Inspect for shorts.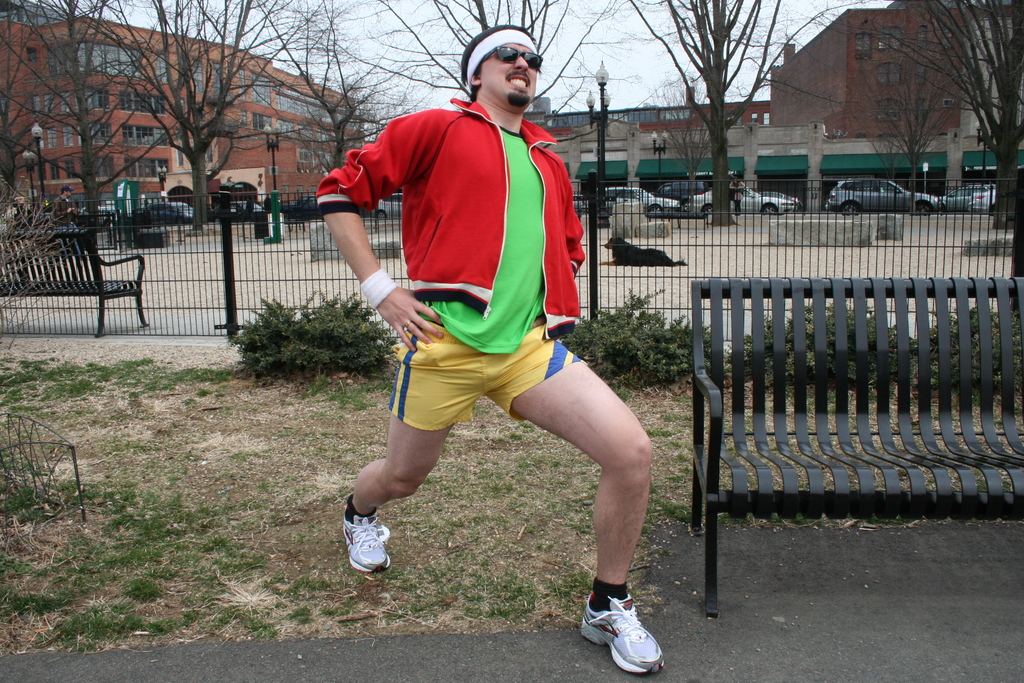
Inspection: bbox(394, 312, 579, 436).
